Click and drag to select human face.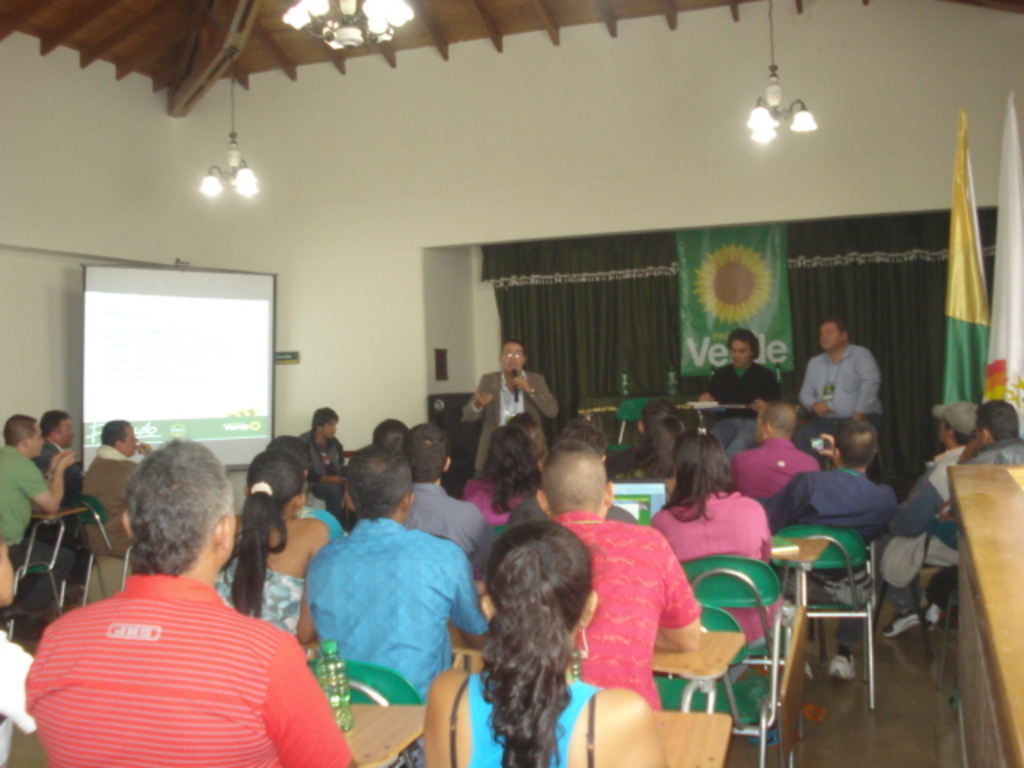
Selection: [30,422,46,456].
